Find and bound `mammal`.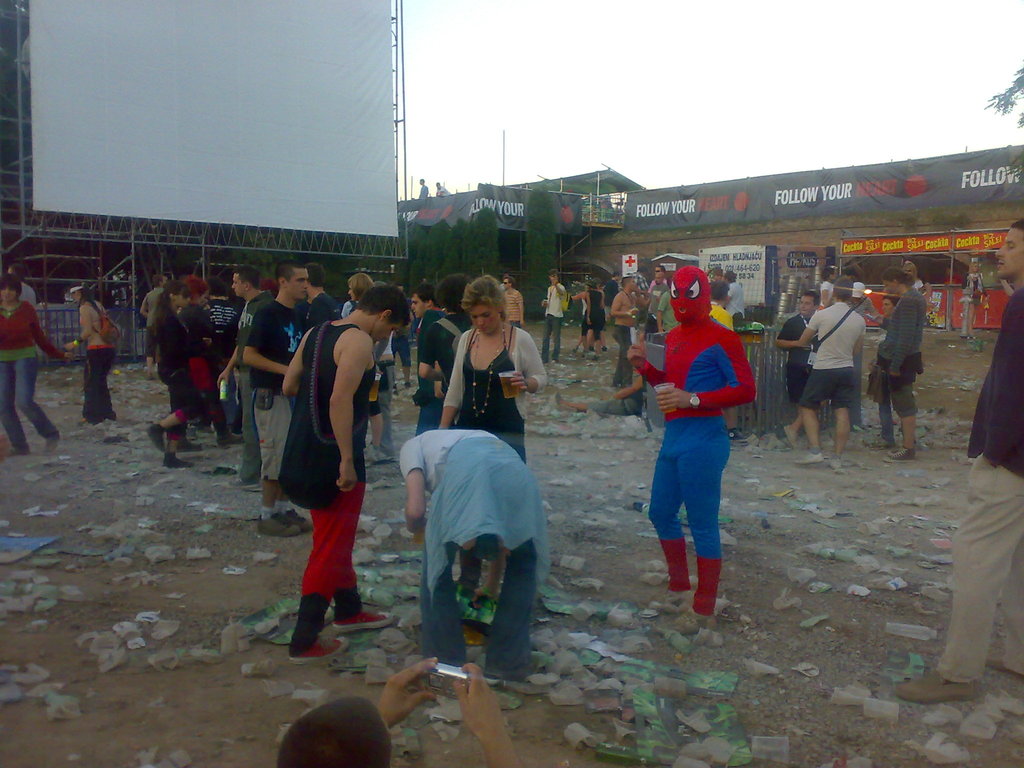
Bound: <region>643, 272, 665, 339</region>.
